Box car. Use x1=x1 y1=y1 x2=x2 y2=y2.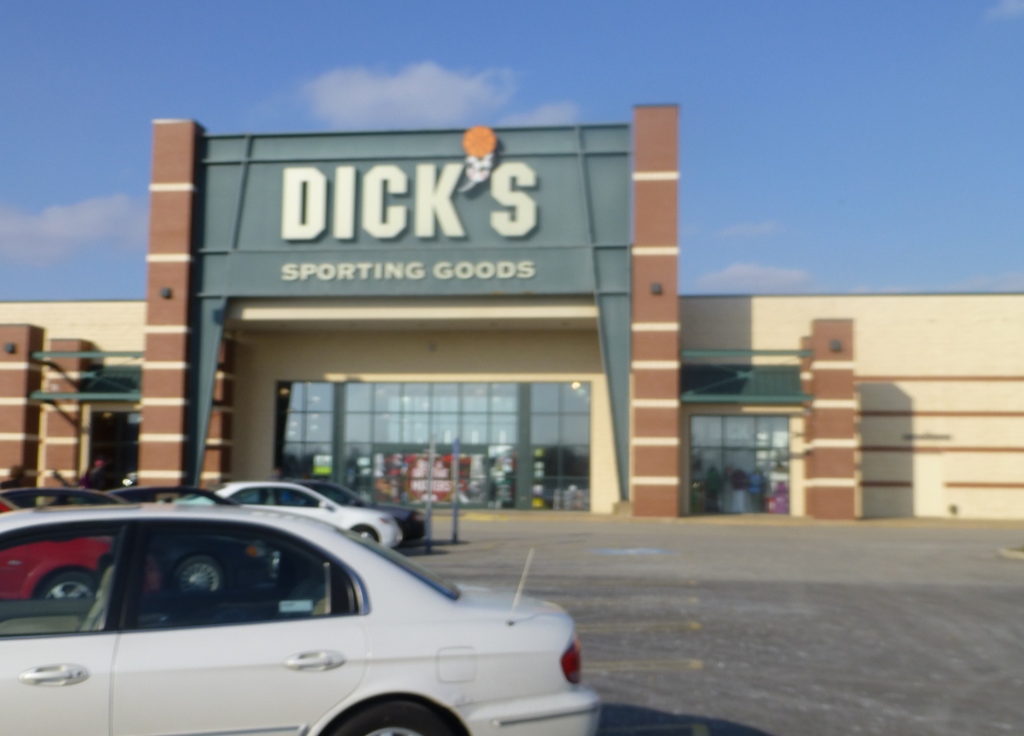
x1=0 y1=468 x2=610 y2=729.
